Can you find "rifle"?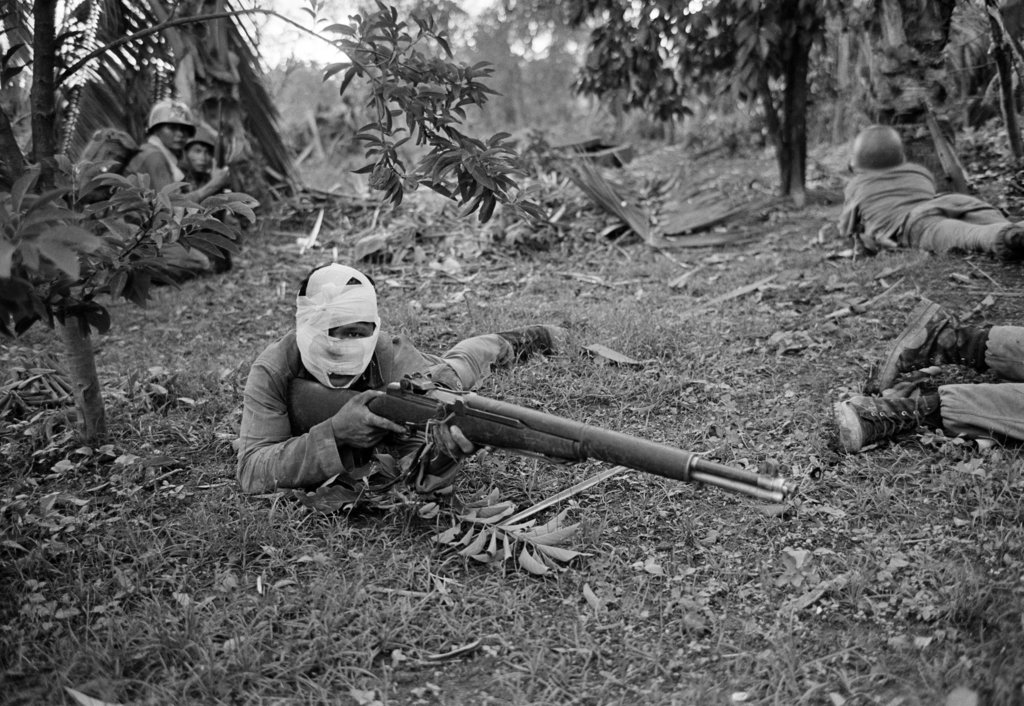
Yes, bounding box: 274/358/757/545.
